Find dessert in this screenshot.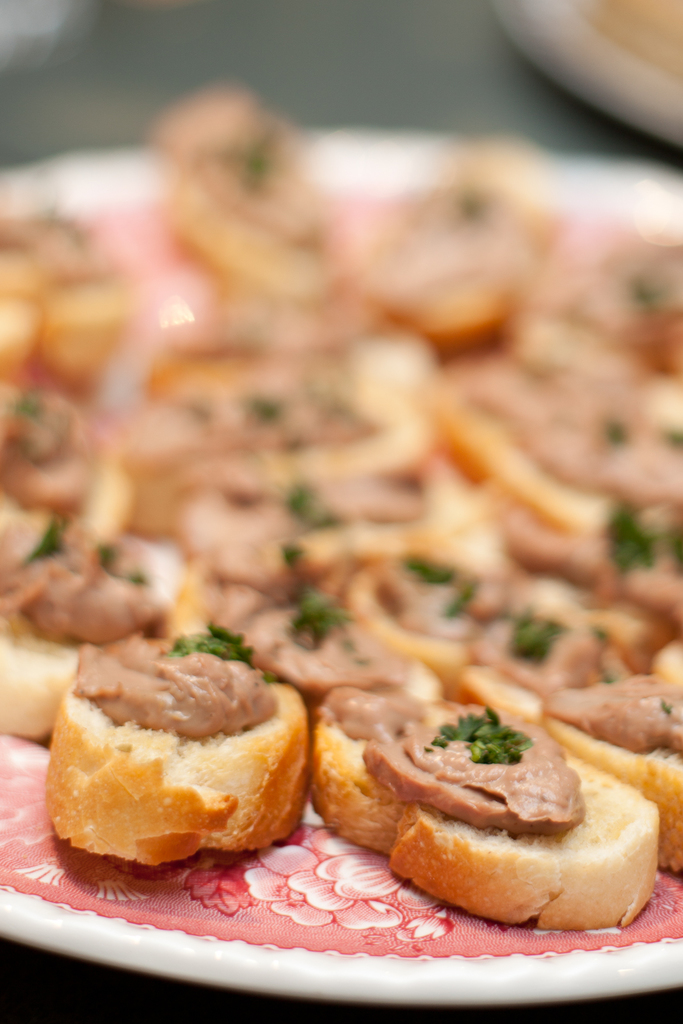
The bounding box for dessert is l=0, t=209, r=57, b=358.
